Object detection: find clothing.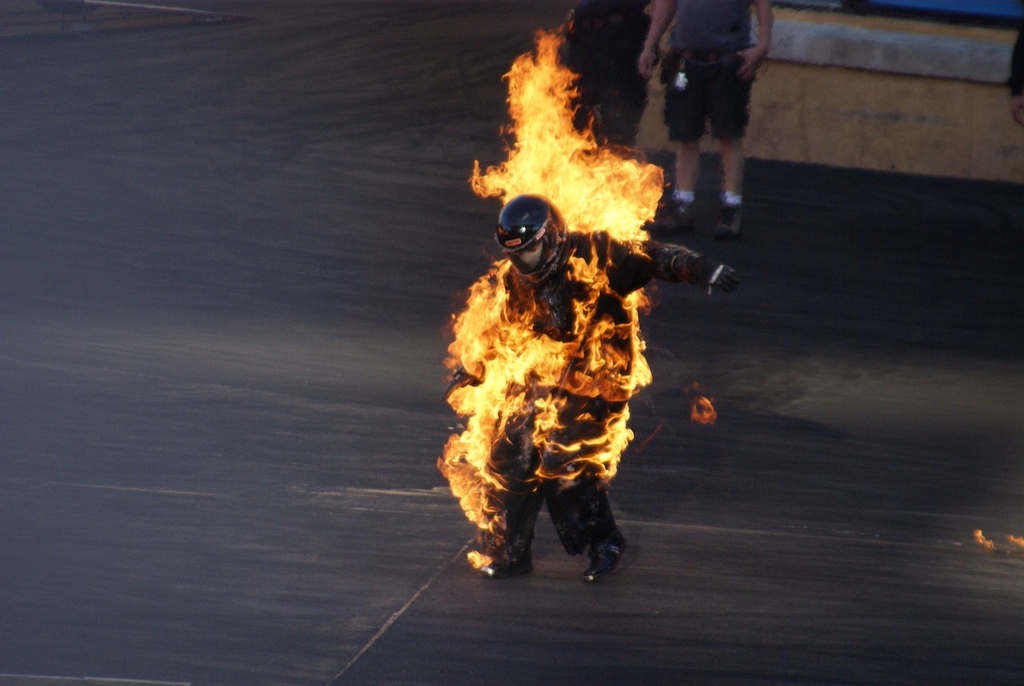
locate(1010, 22, 1023, 97).
